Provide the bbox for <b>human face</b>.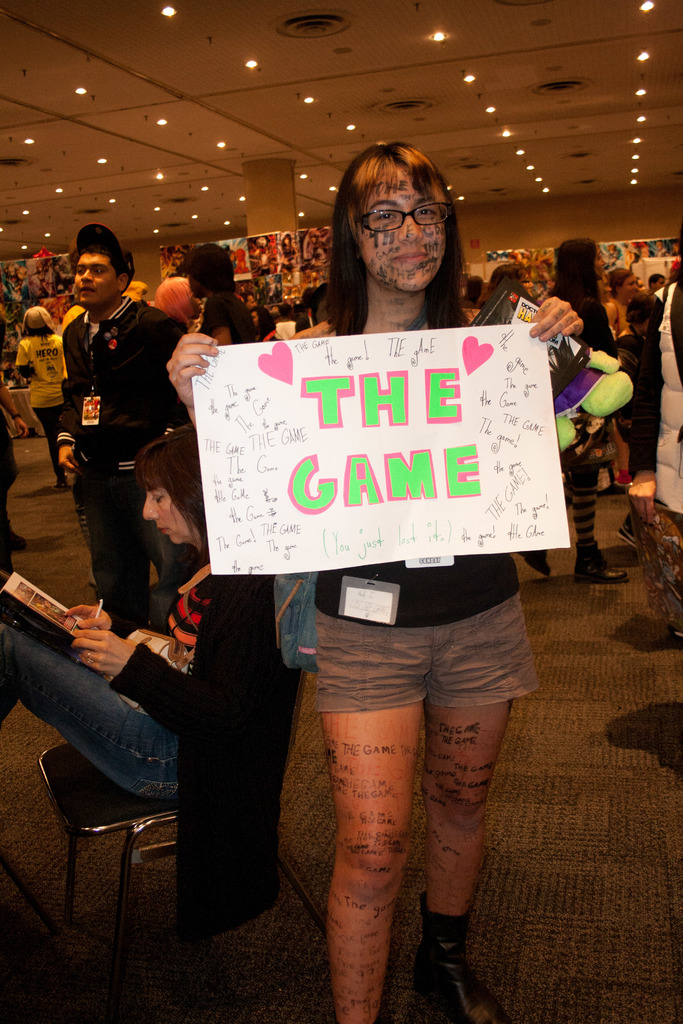
<region>520, 273, 534, 296</region>.
